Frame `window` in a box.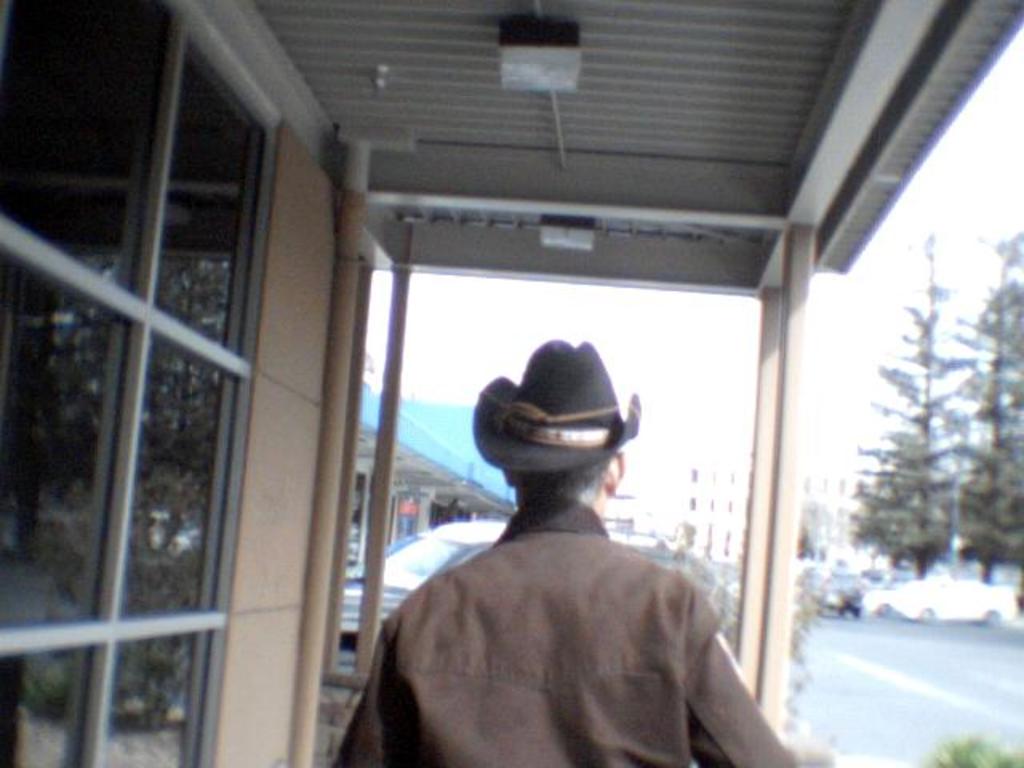
<region>46, 40, 285, 706</region>.
